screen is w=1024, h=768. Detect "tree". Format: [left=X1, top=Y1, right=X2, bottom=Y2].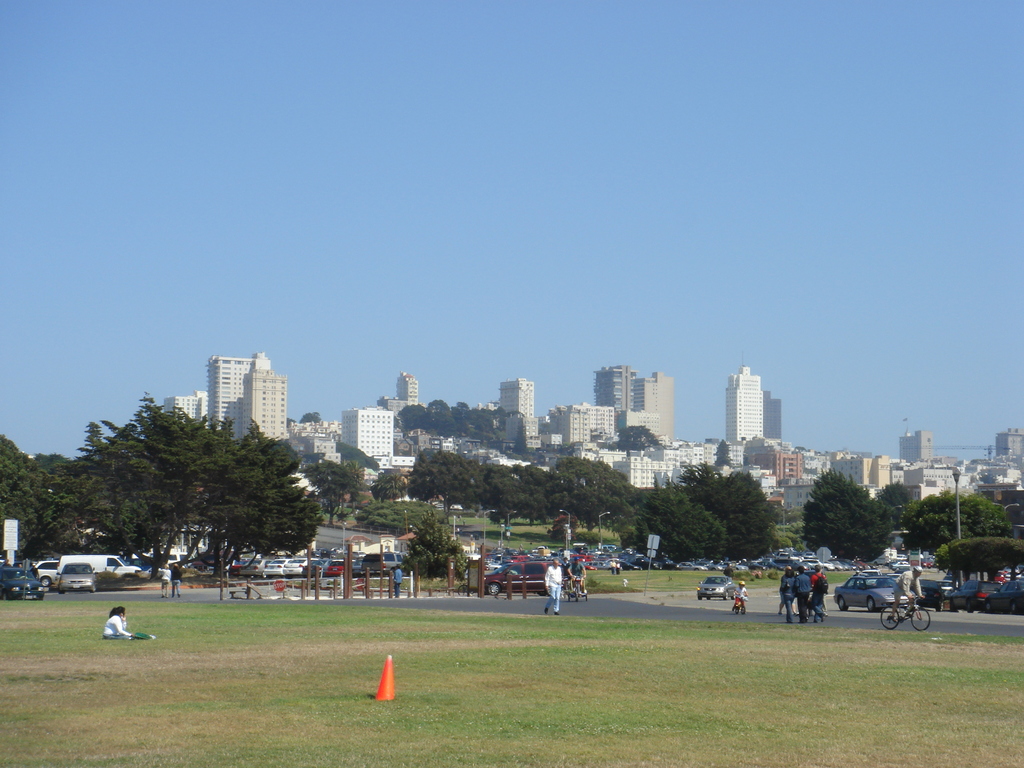
[left=453, top=454, right=506, bottom=525].
